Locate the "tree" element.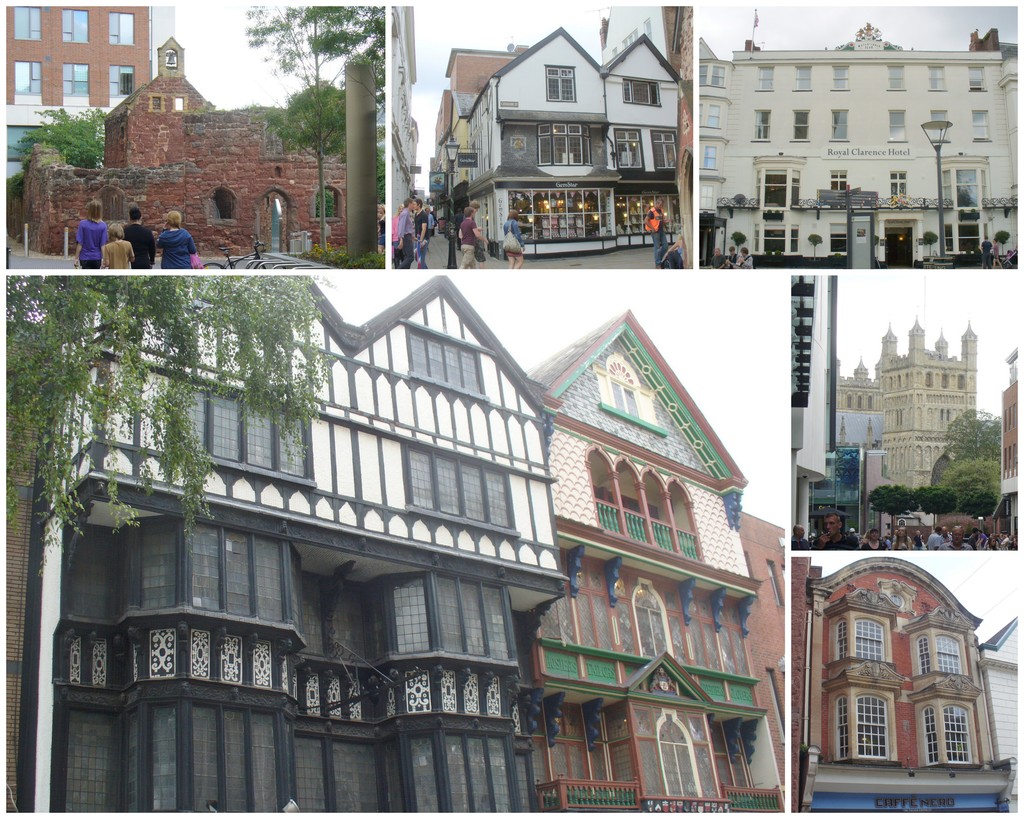
Element bbox: [8, 276, 334, 546].
